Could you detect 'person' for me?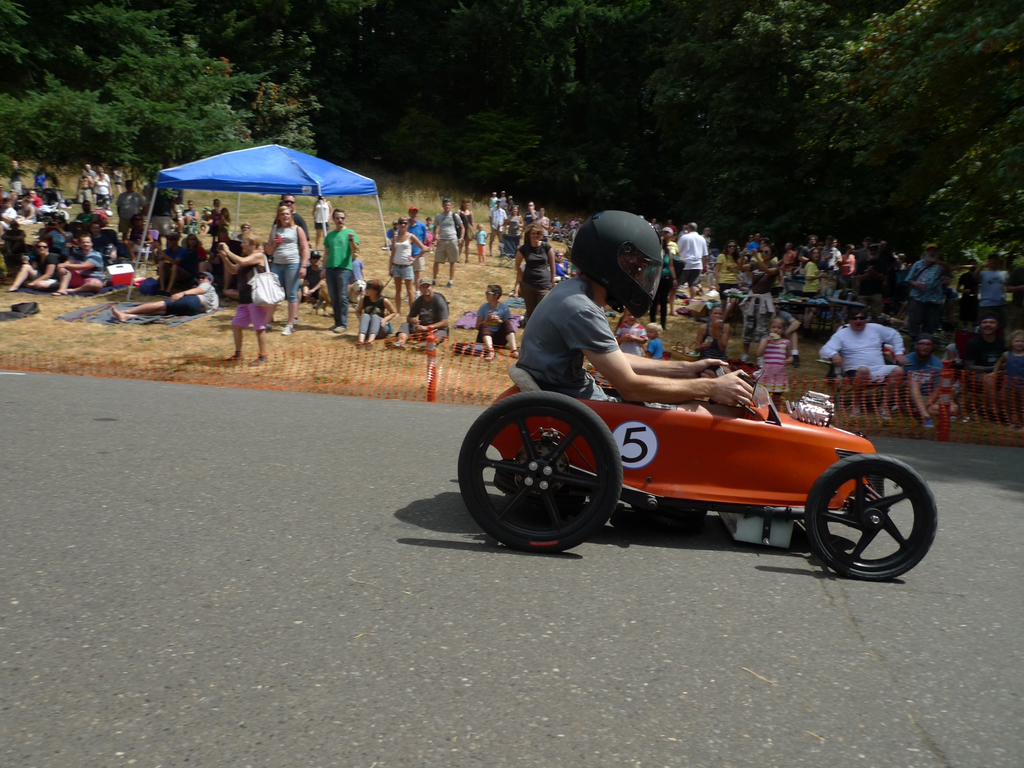
Detection result: [left=263, top=203, right=310, bottom=337].
